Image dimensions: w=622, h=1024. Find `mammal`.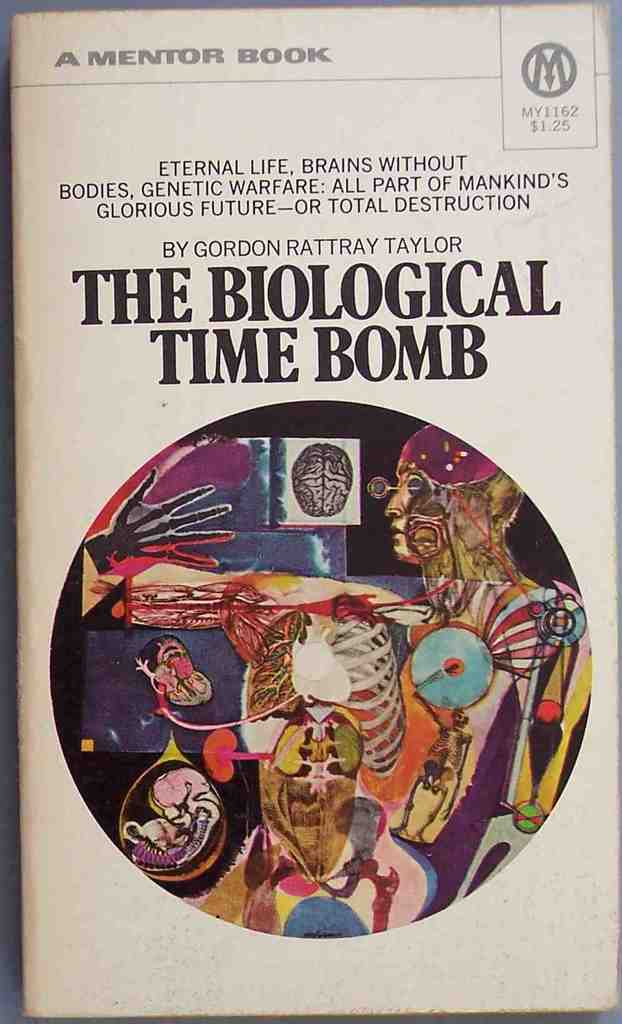
<box>90,427,582,876</box>.
